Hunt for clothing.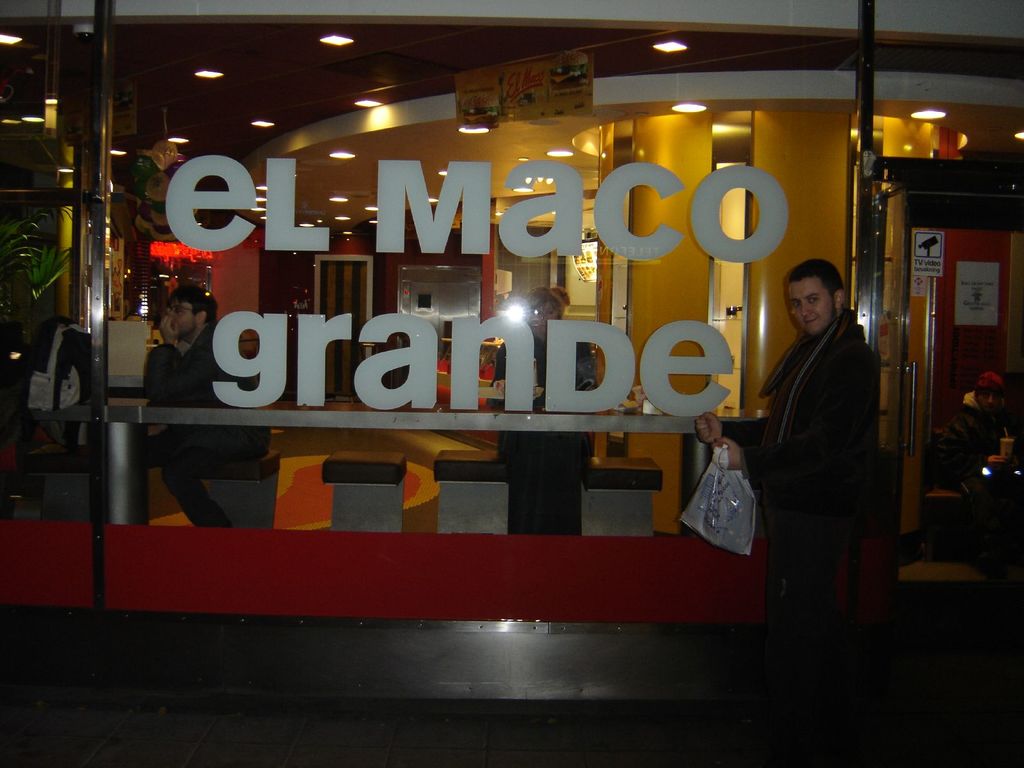
Hunted down at 139:310:275:534.
